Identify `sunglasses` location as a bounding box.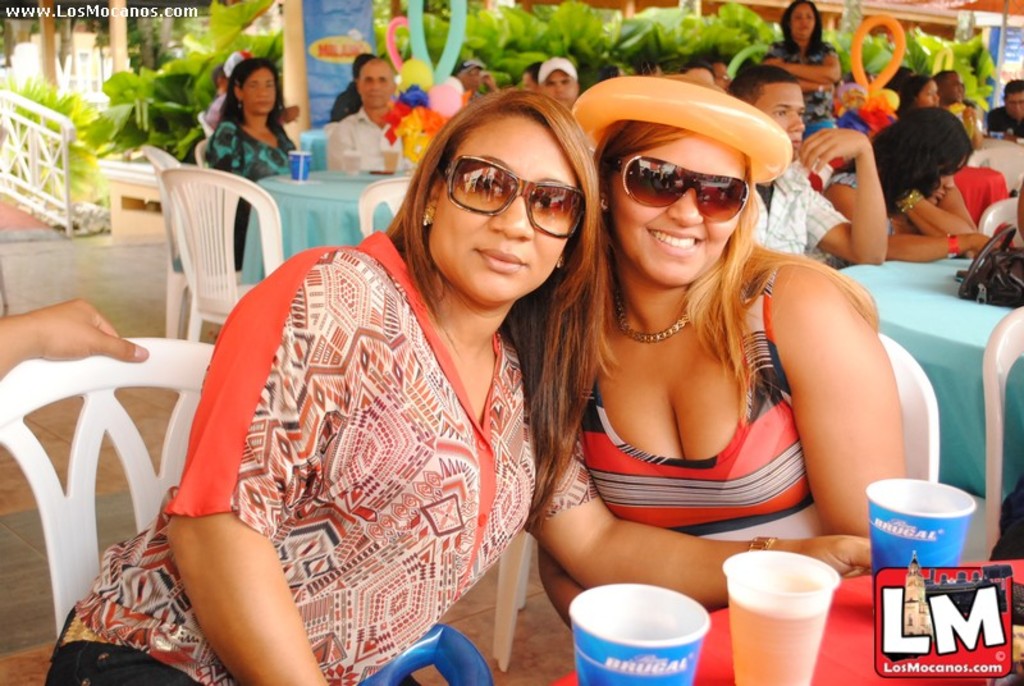
<bbox>611, 155, 746, 224</bbox>.
